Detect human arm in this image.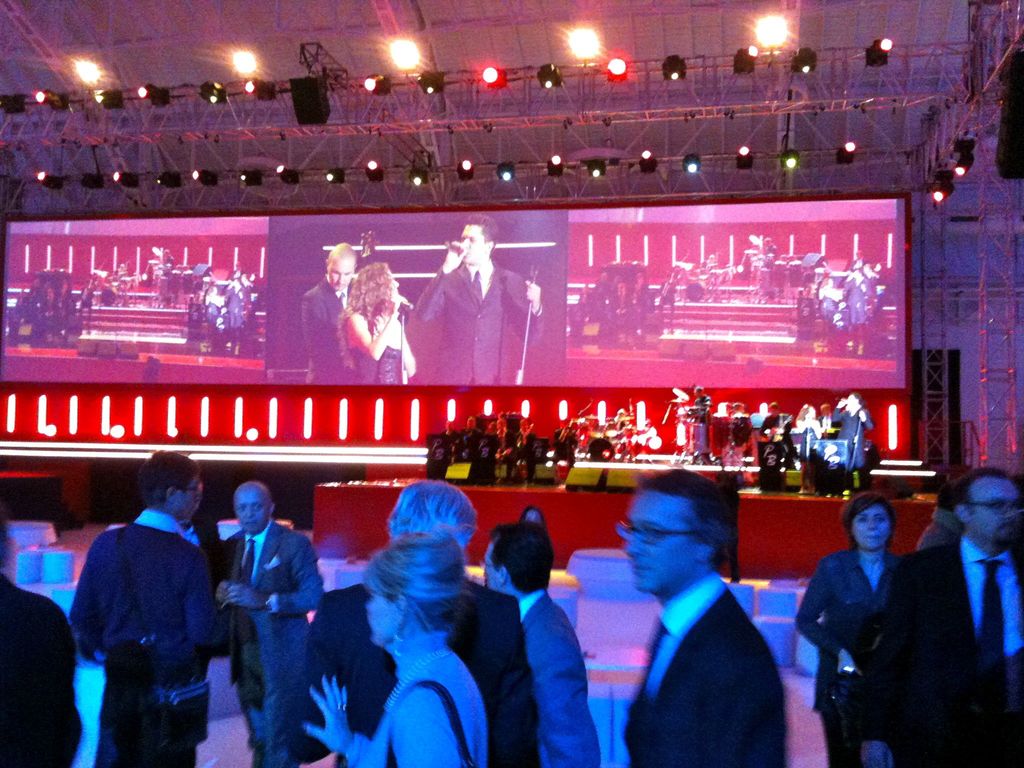
Detection: select_region(186, 556, 230, 648).
